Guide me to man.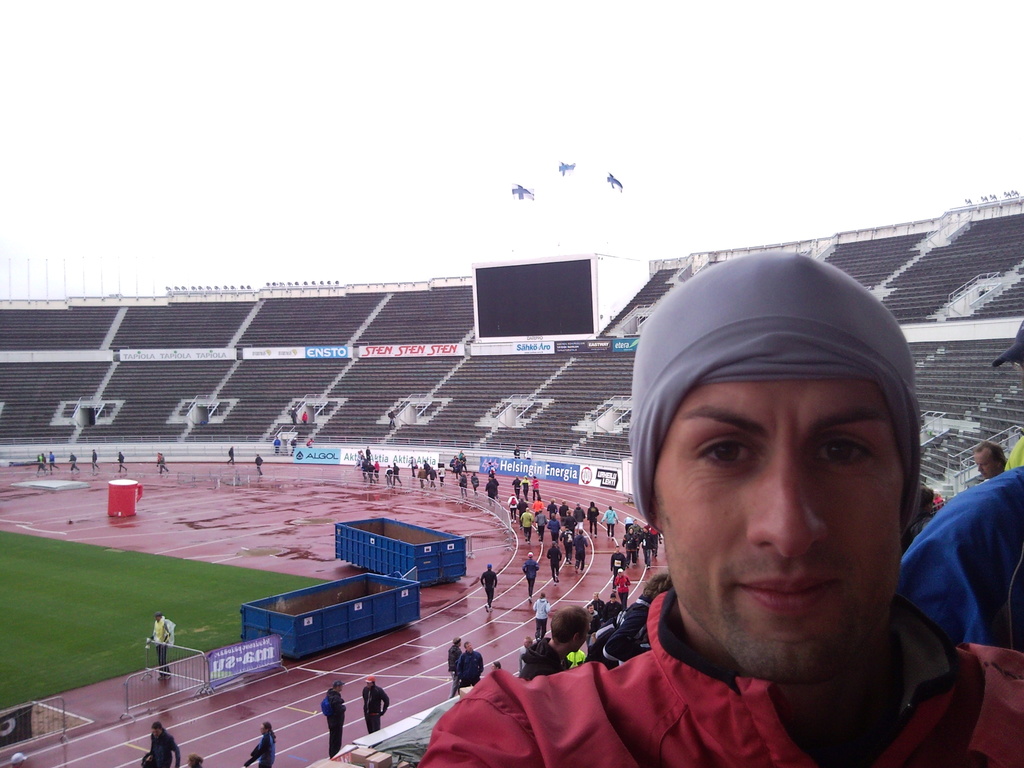
Guidance: {"left": 966, "top": 441, "right": 1007, "bottom": 486}.
